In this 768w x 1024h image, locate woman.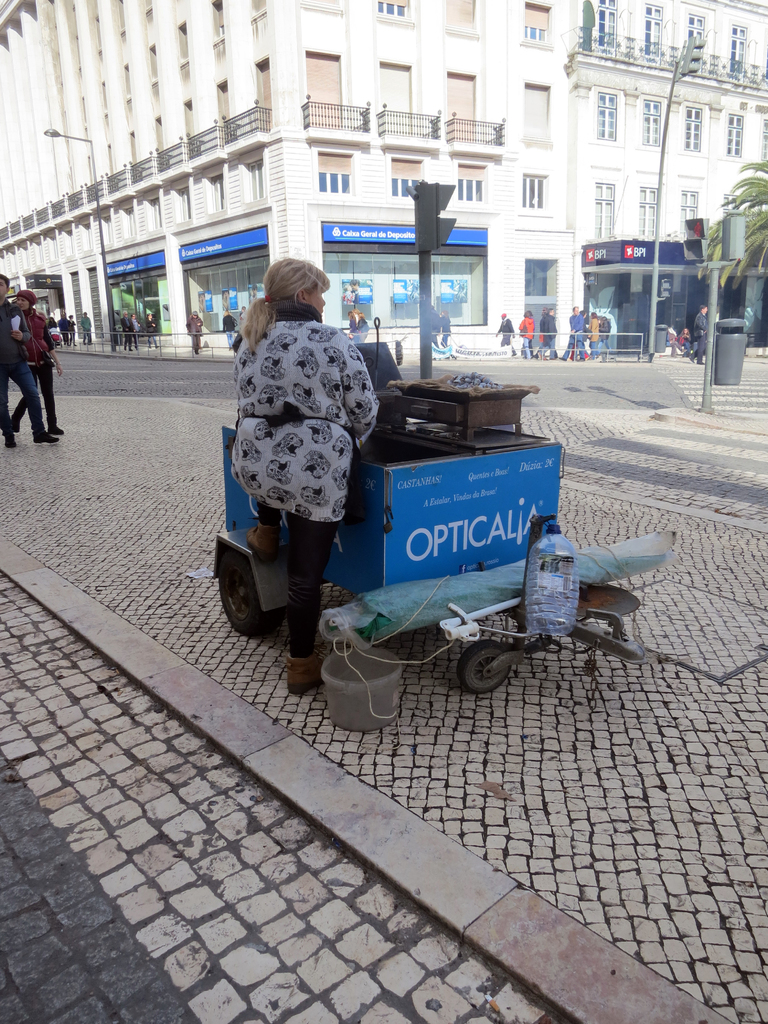
Bounding box: 129:310:139:347.
